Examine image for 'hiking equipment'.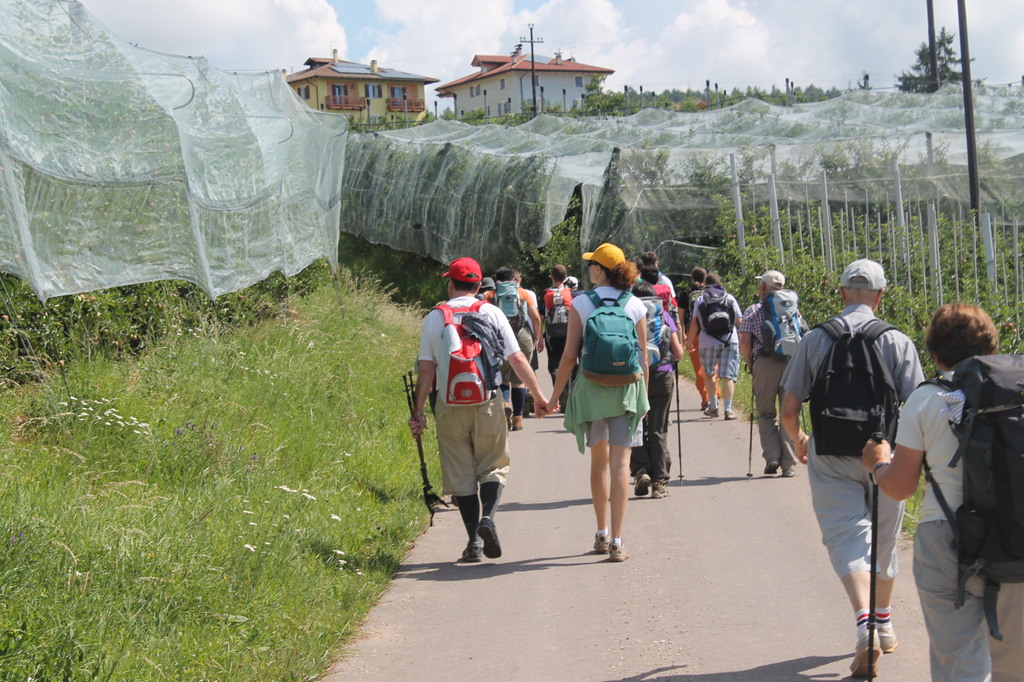
Examination result: bbox(743, 367, 756, 483).
